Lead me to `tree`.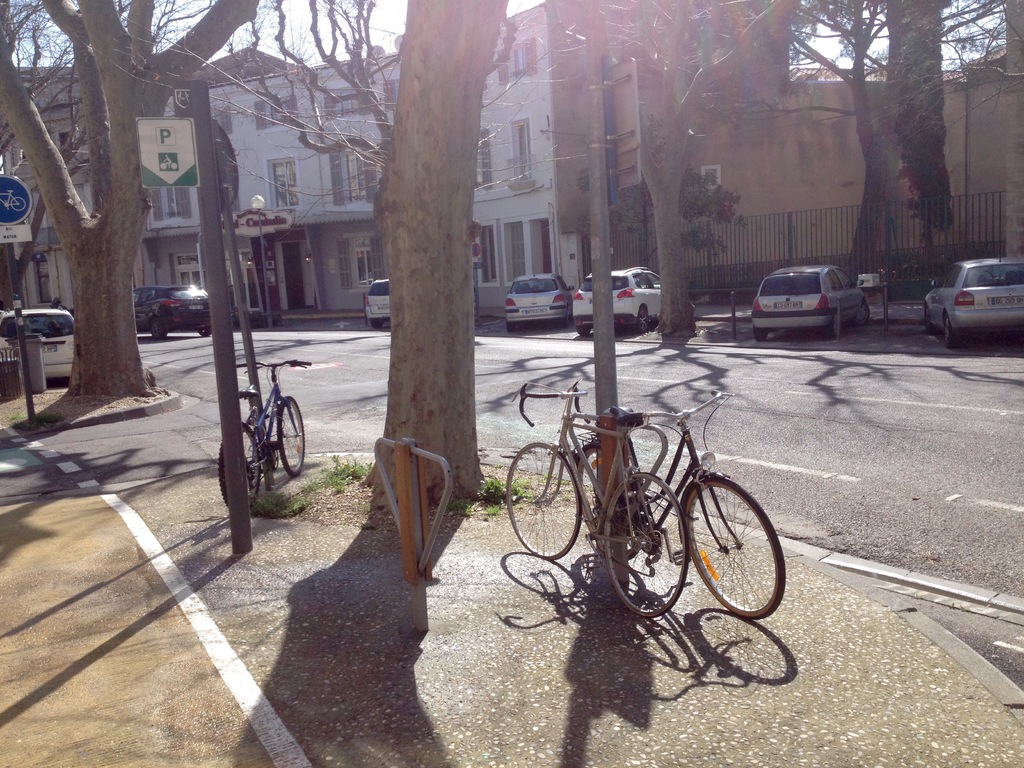
Lead to bbox(0, 0, 261, 399).
